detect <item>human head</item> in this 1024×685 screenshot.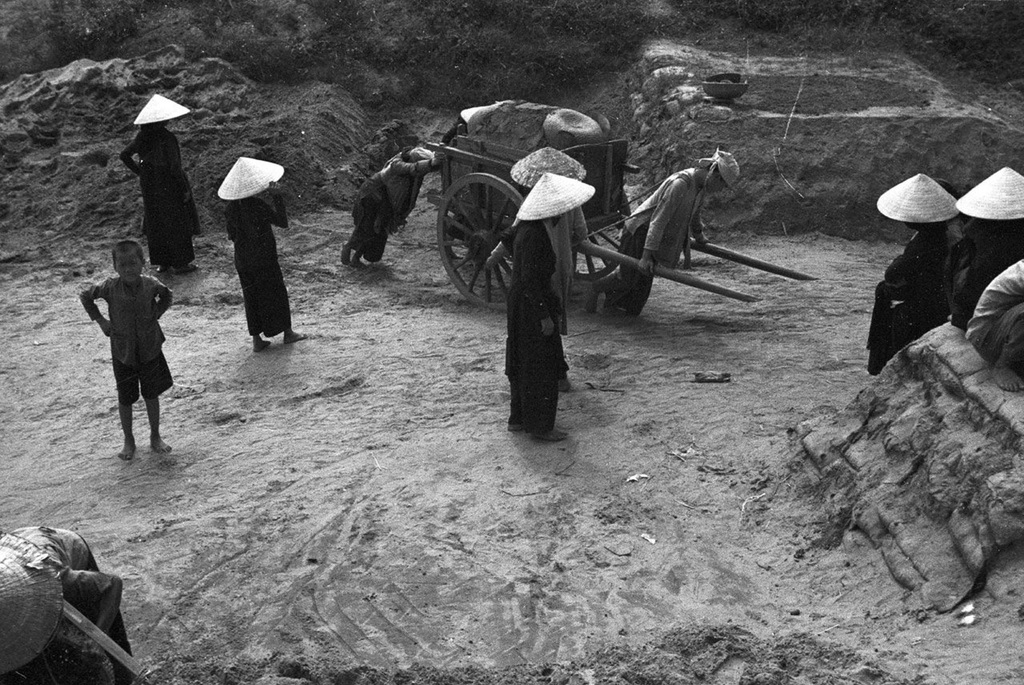
Detection: {"x1": 874, "y1": 173, "x2": 957, "y2": 231}.
